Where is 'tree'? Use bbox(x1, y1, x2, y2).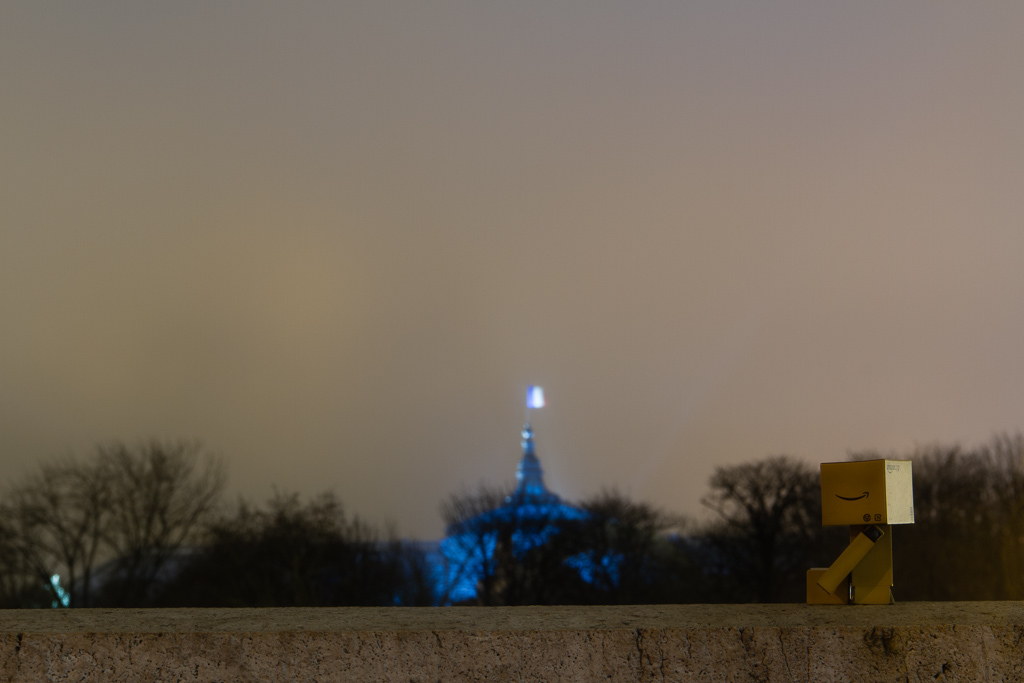
bbox(549, 489, 670, 596).
